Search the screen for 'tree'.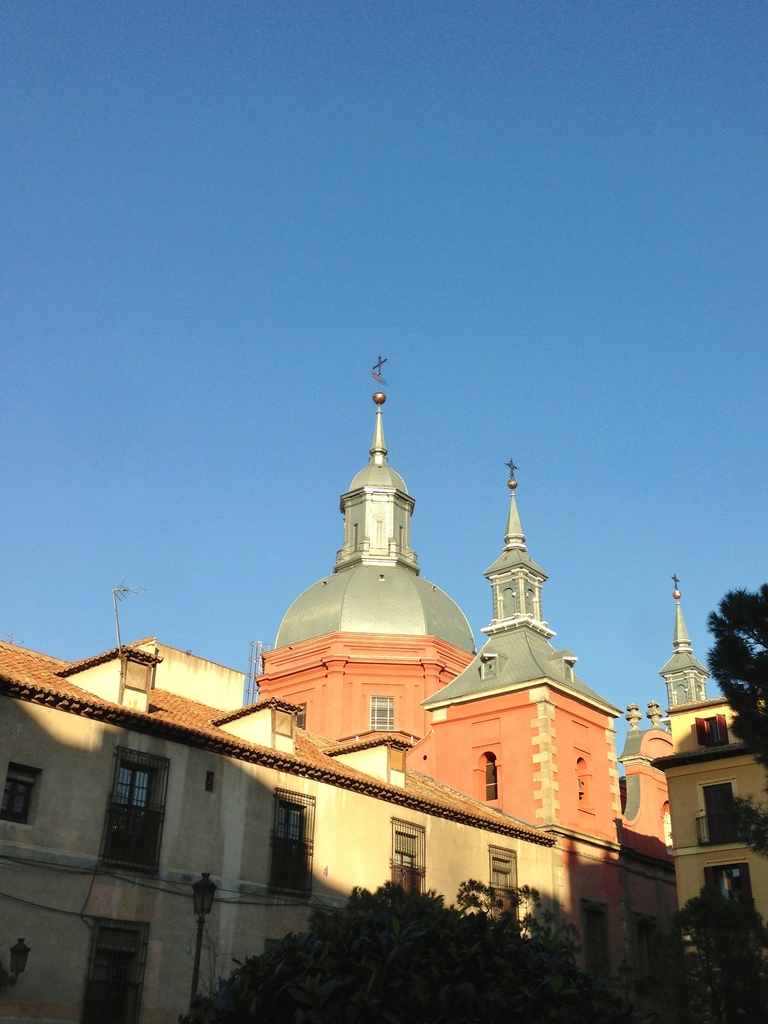
Found at x1=696, y1=582, x2=767, y2=762.
